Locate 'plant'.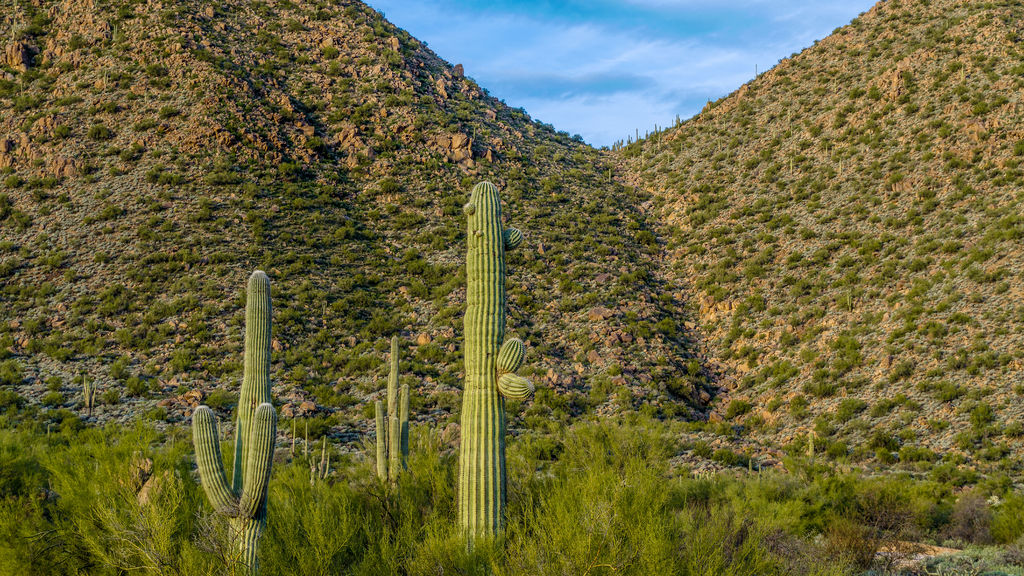
Bounding box: x1=624, y1=126, x2=649, y2=155.
